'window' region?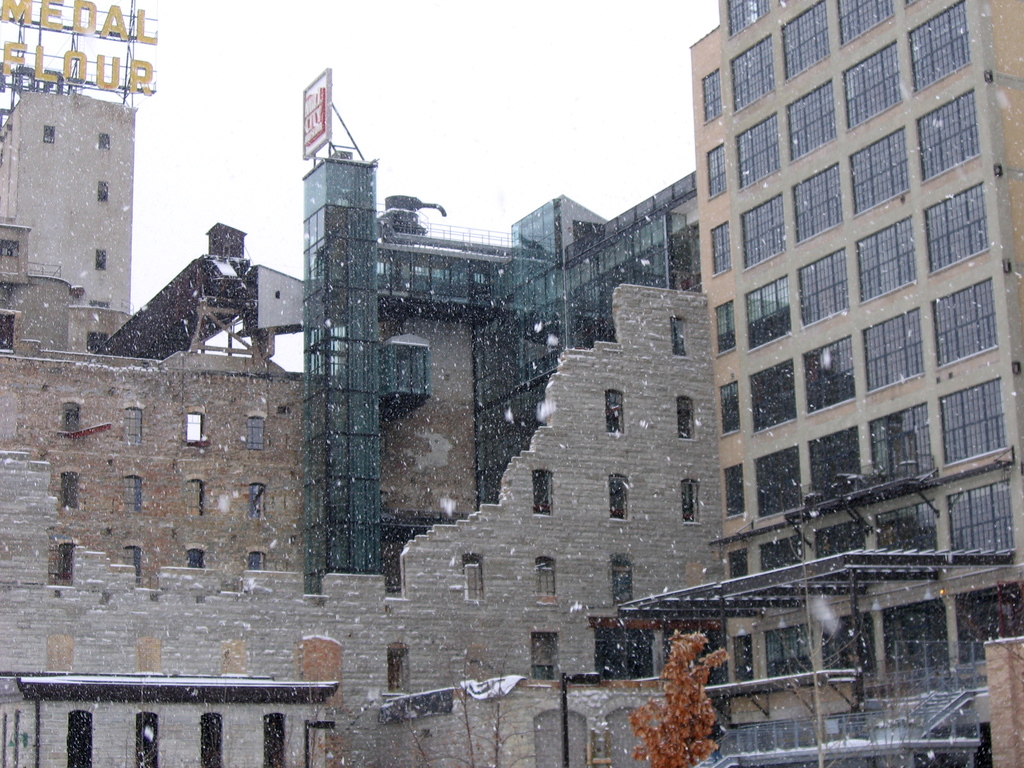
x1=708, y1=140, x2=725, y2=198
